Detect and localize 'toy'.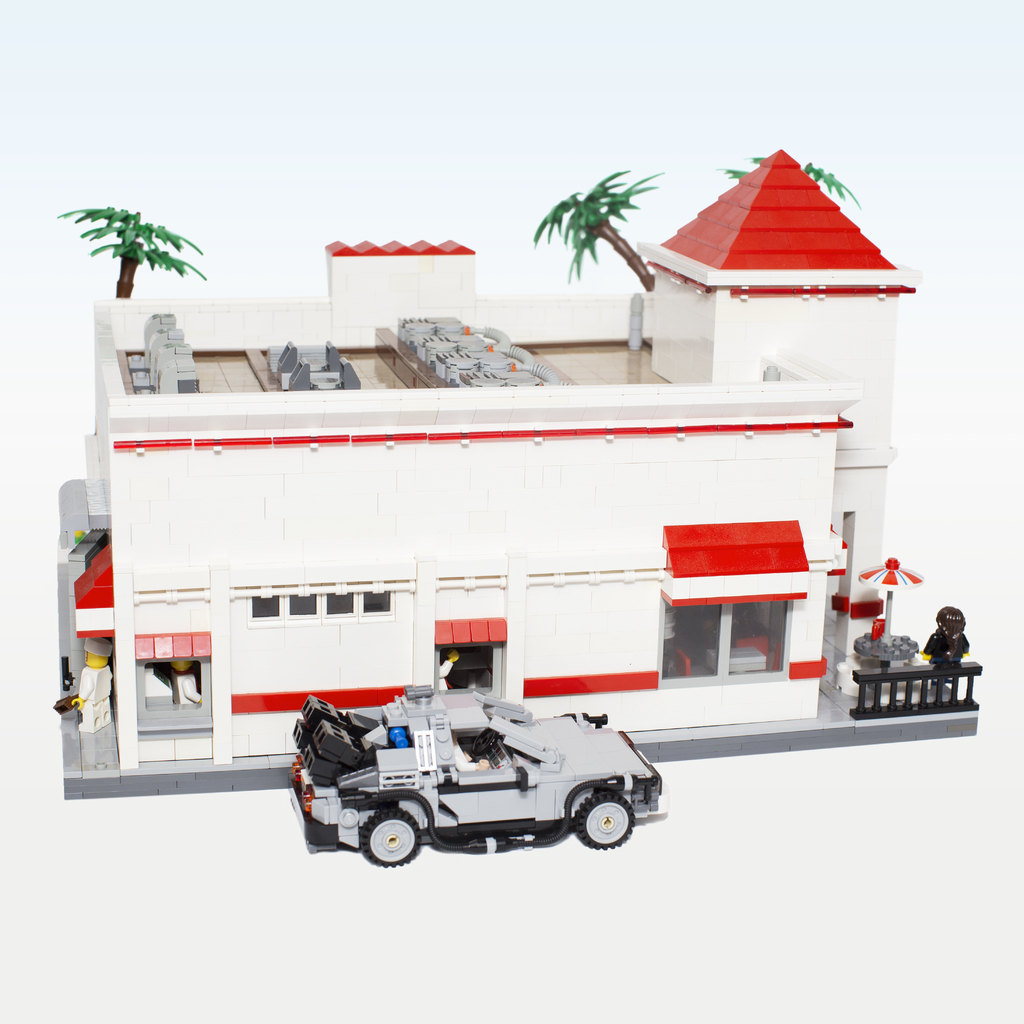
Localized at {"left": 531, "top": 162, "right": 655, "bottom": 288}.
